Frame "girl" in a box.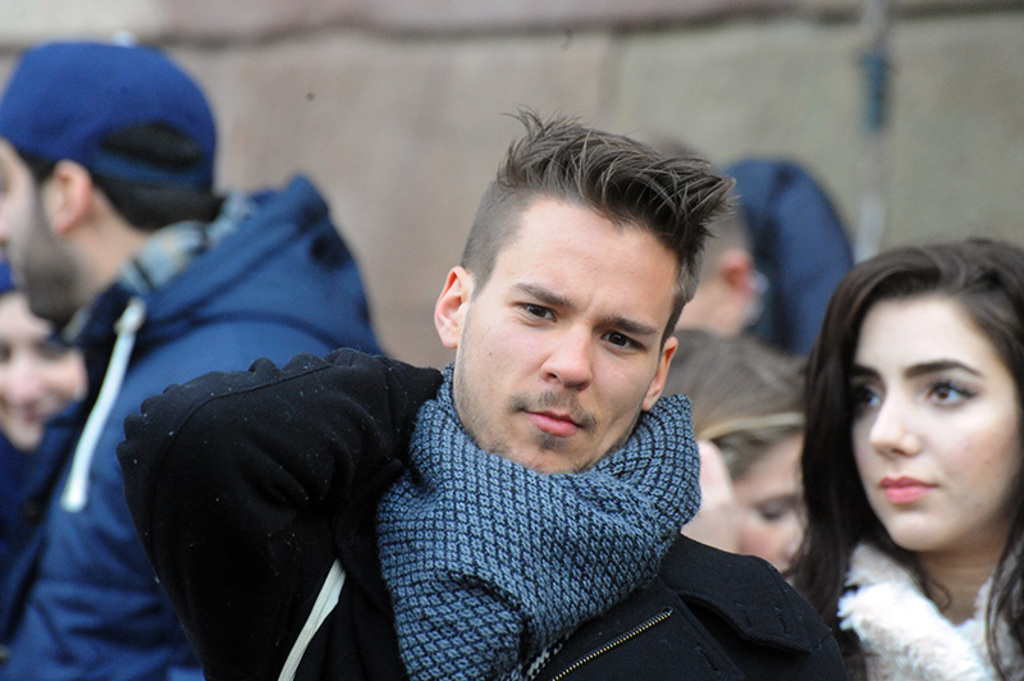
crop(785, 236, 1023, 680).
